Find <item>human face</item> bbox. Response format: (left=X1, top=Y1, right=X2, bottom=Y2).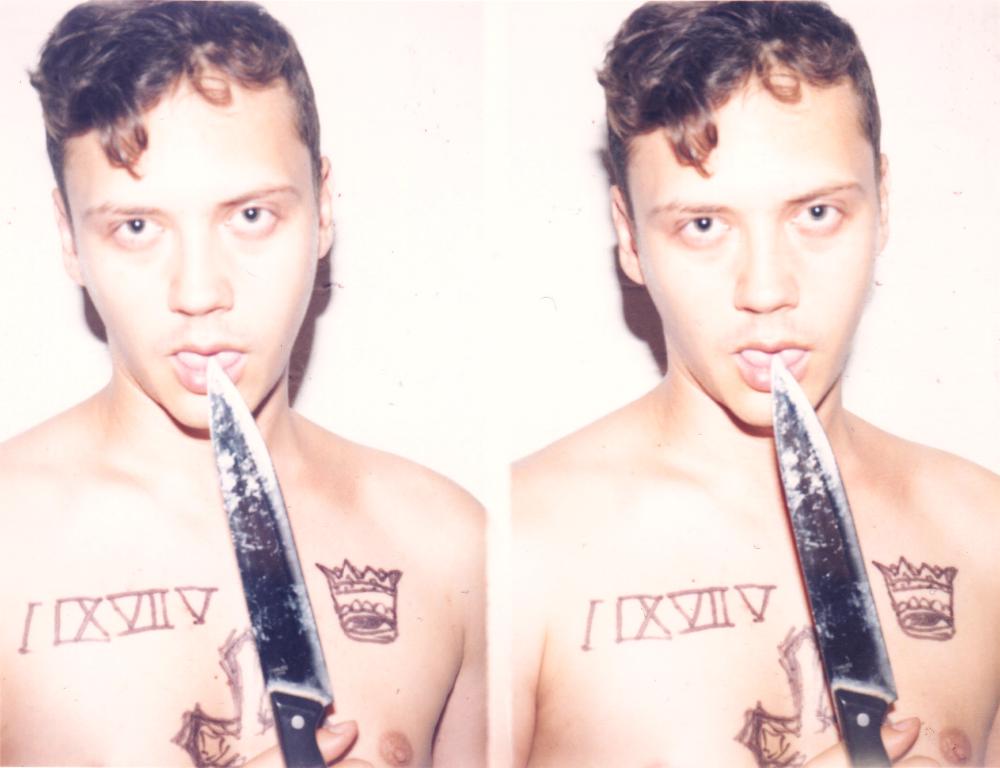
(left=620, top=64, right=867, bottom=436).
